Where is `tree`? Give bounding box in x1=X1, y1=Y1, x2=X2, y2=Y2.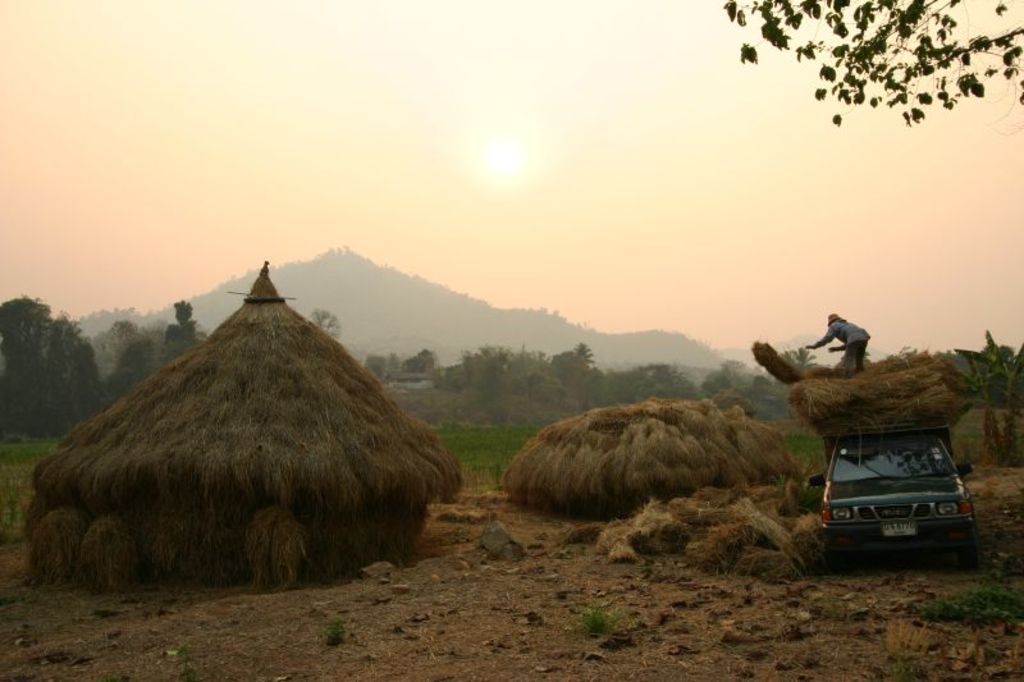
x1=96, y1=319, x2=143, y2=376.
